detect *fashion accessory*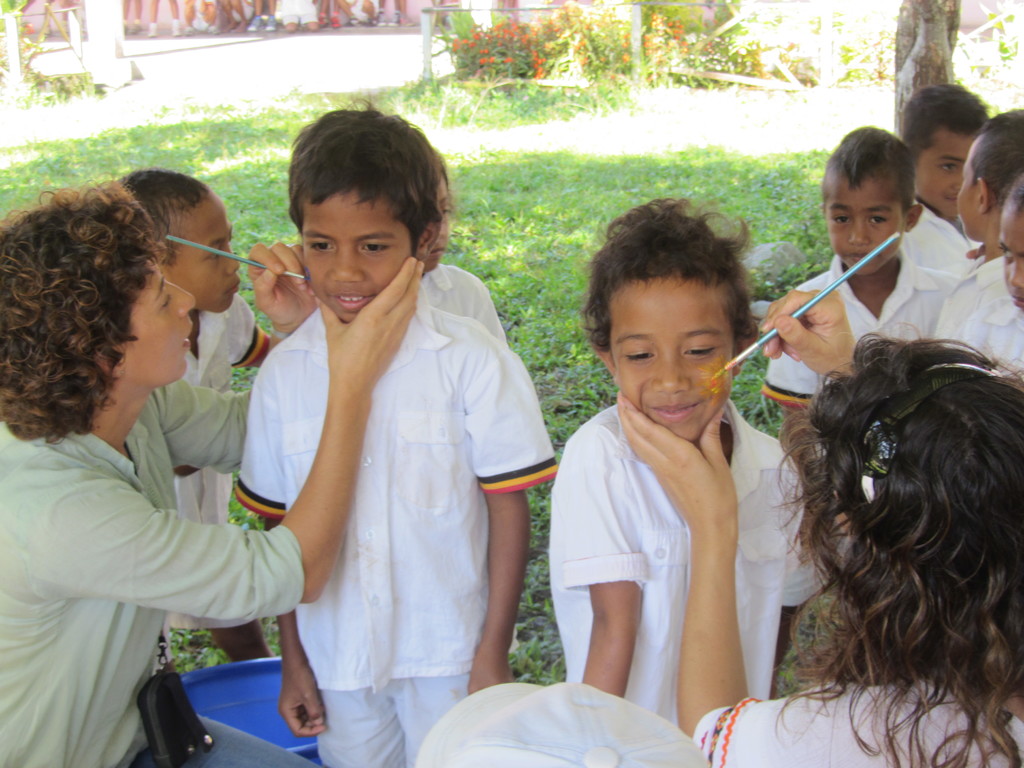
crop(854, 365, 1000, 500)
